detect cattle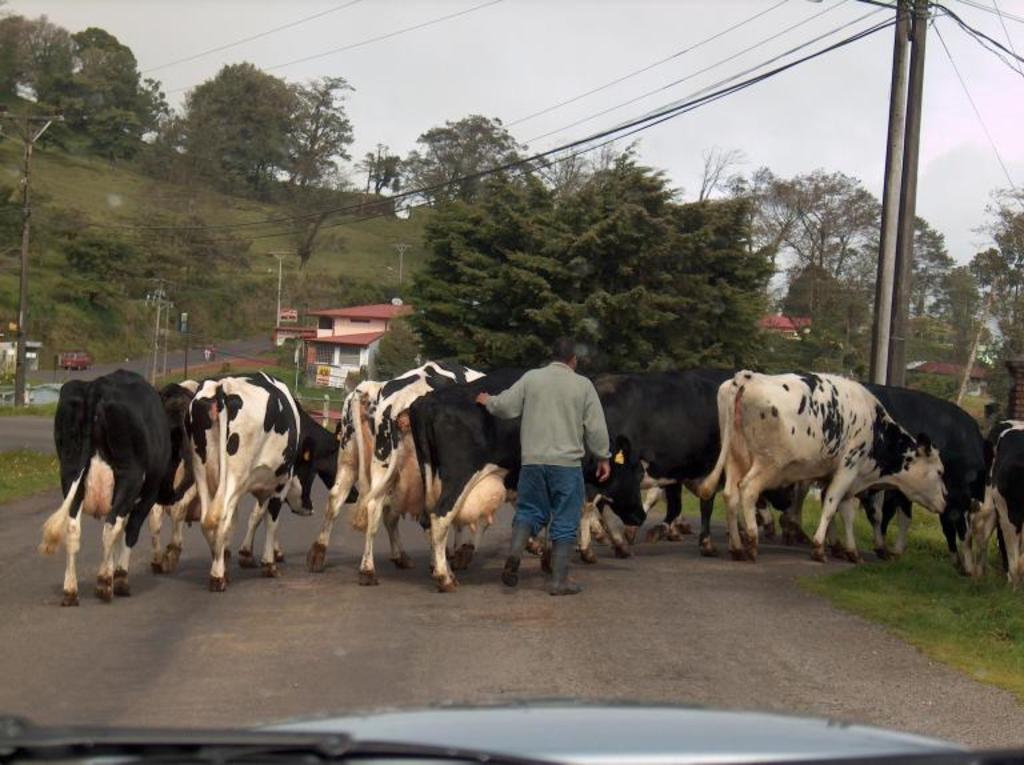
x1=47 y1=364 x2=189 y2=613
